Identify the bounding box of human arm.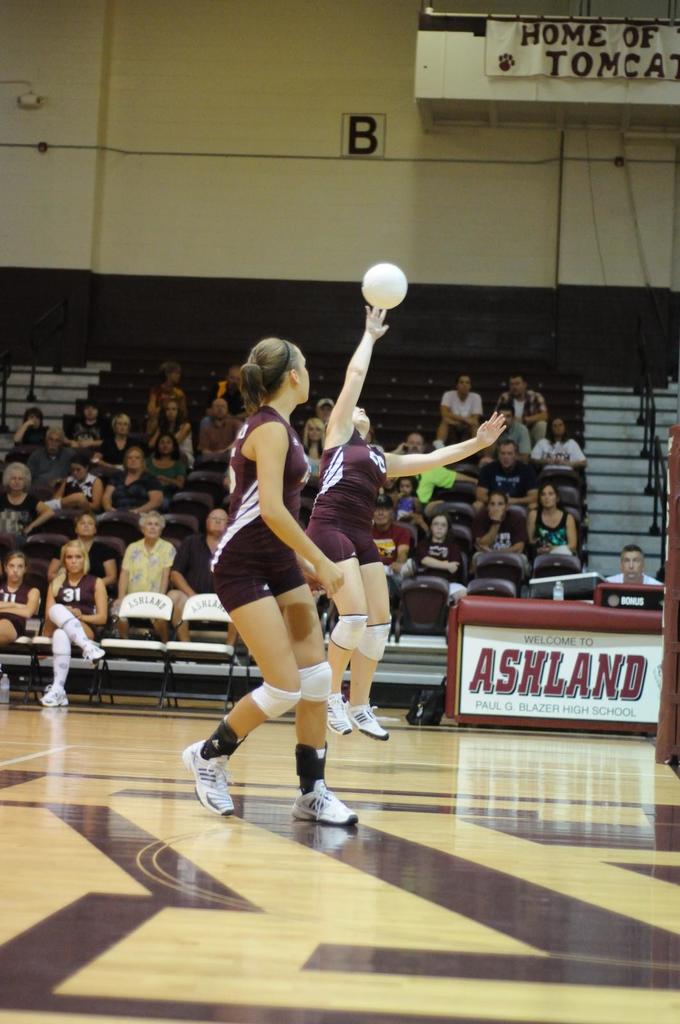
locate(512, 391, 548, 426).
